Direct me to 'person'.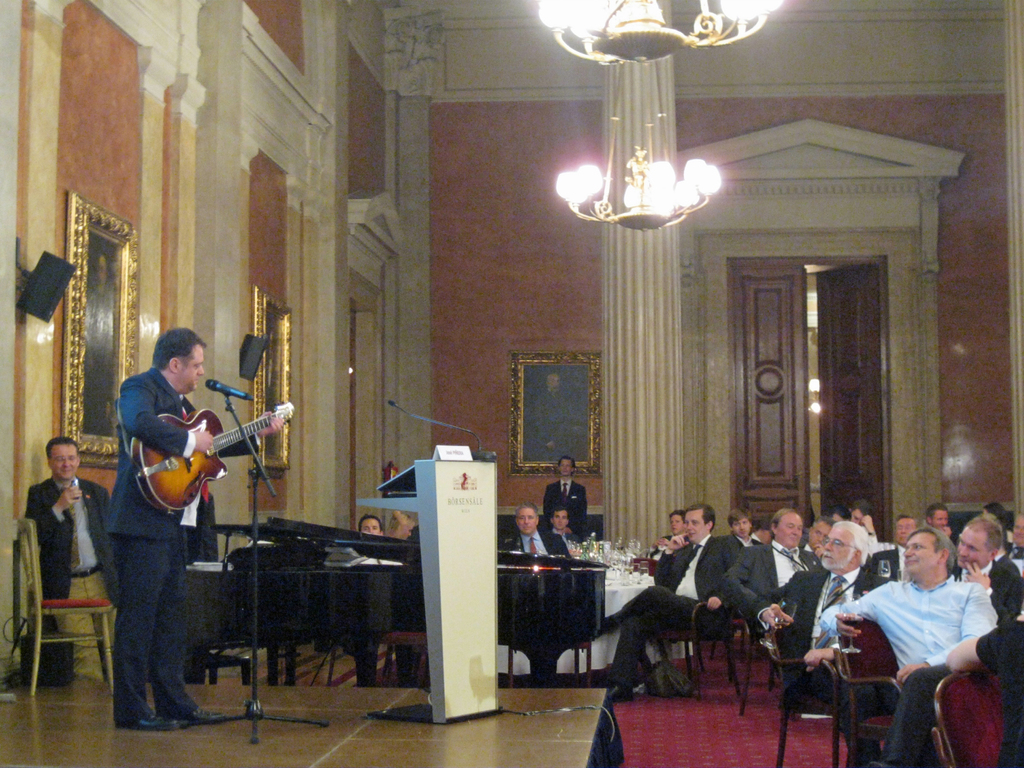
Direction: pyautogui.locateOnScreen(850, 507, 927, 608).
